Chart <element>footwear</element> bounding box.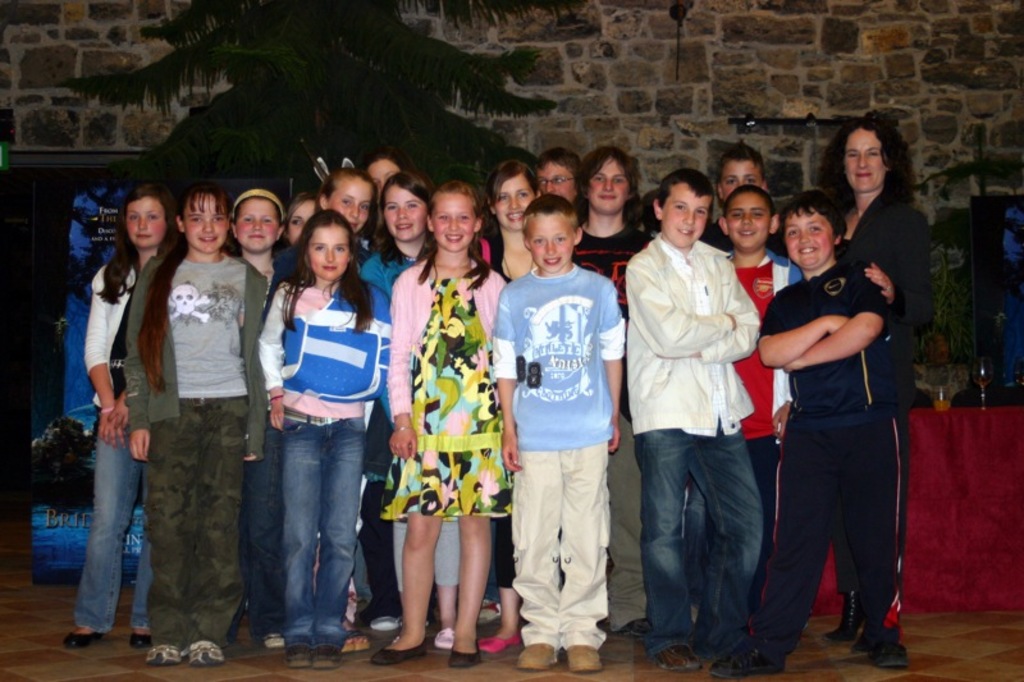
Charted: 154,646,186,660.
